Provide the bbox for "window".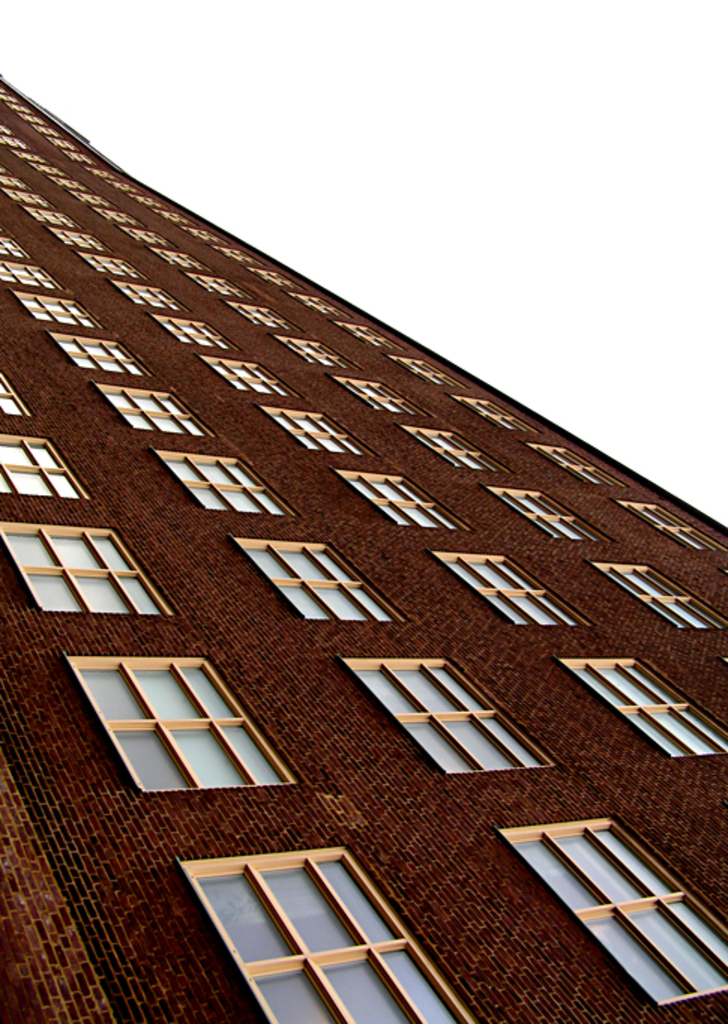
BBox(530, 443, 623, 486).
